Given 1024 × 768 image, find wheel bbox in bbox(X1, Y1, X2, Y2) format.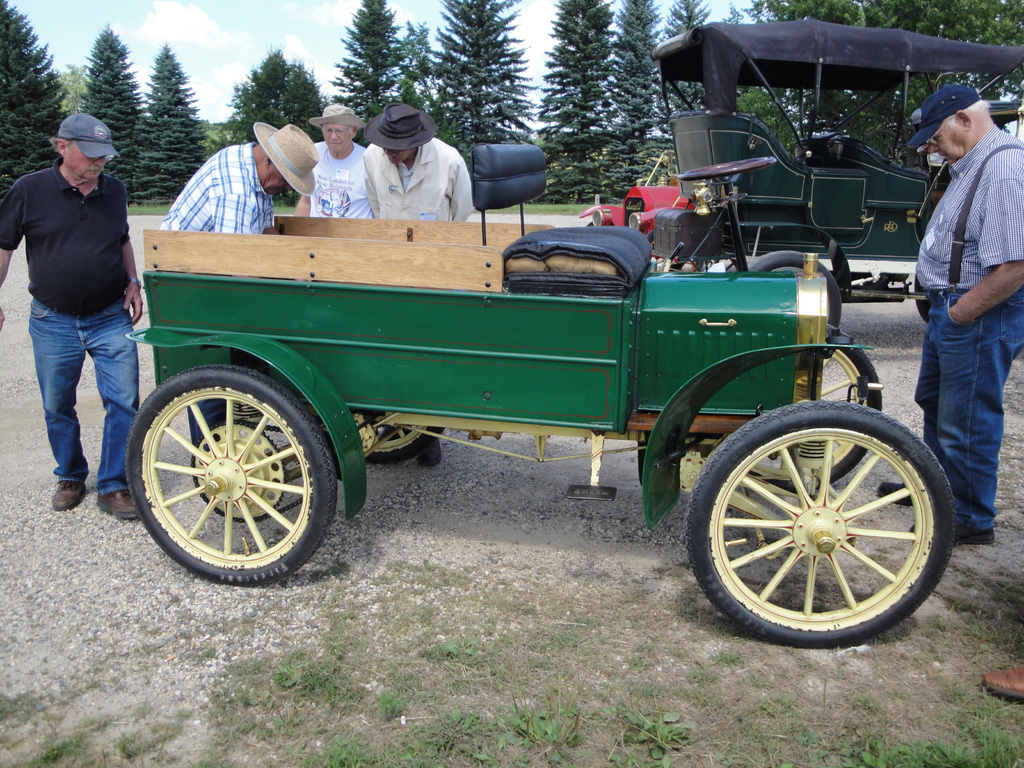
bbox(687, 399, 959, 648).
